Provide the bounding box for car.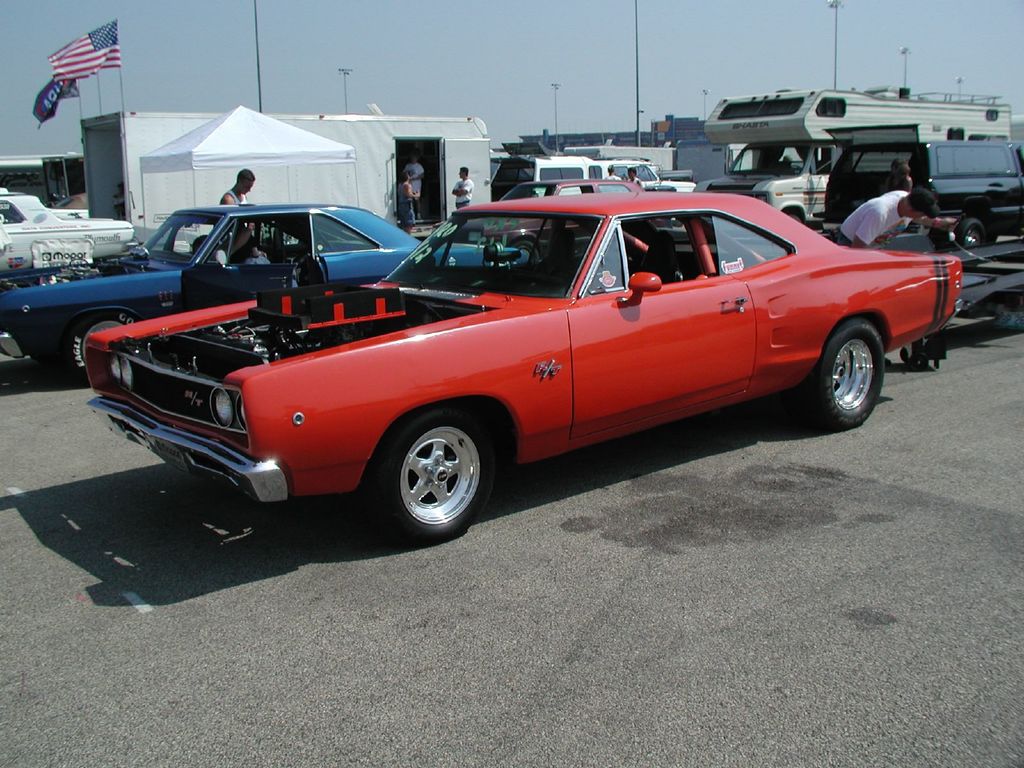
[x1=488, y1=149, x2=640, y2=200].
